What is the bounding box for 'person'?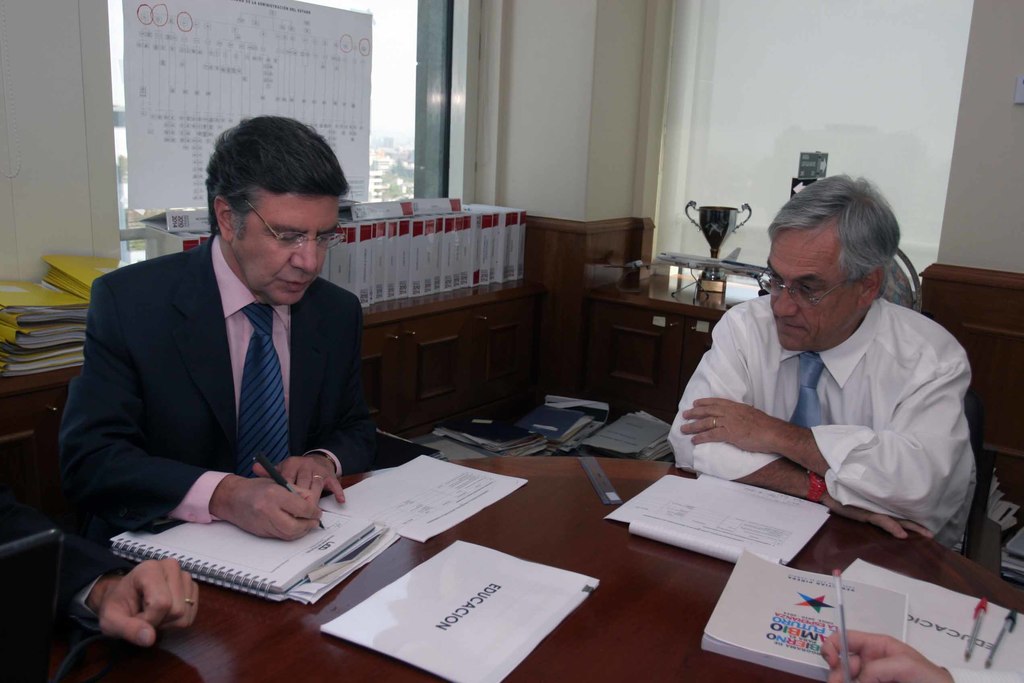
[x1=663, y1=175, x2=978, y2=554].
